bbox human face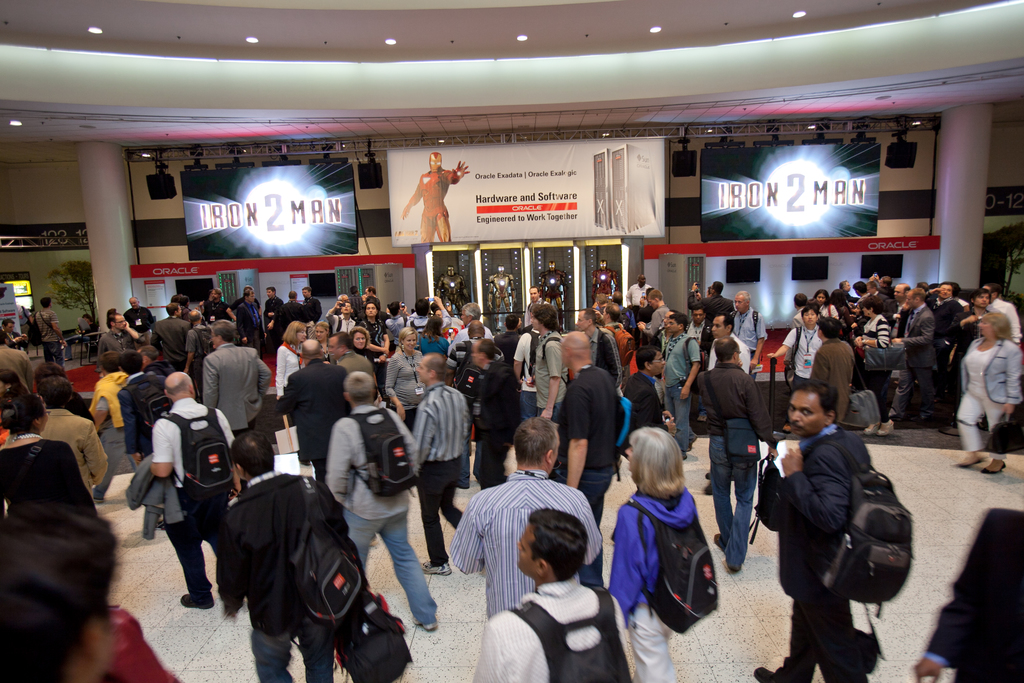
{"left": 312, "top": 324, "right": 327, "bottom": 342}
